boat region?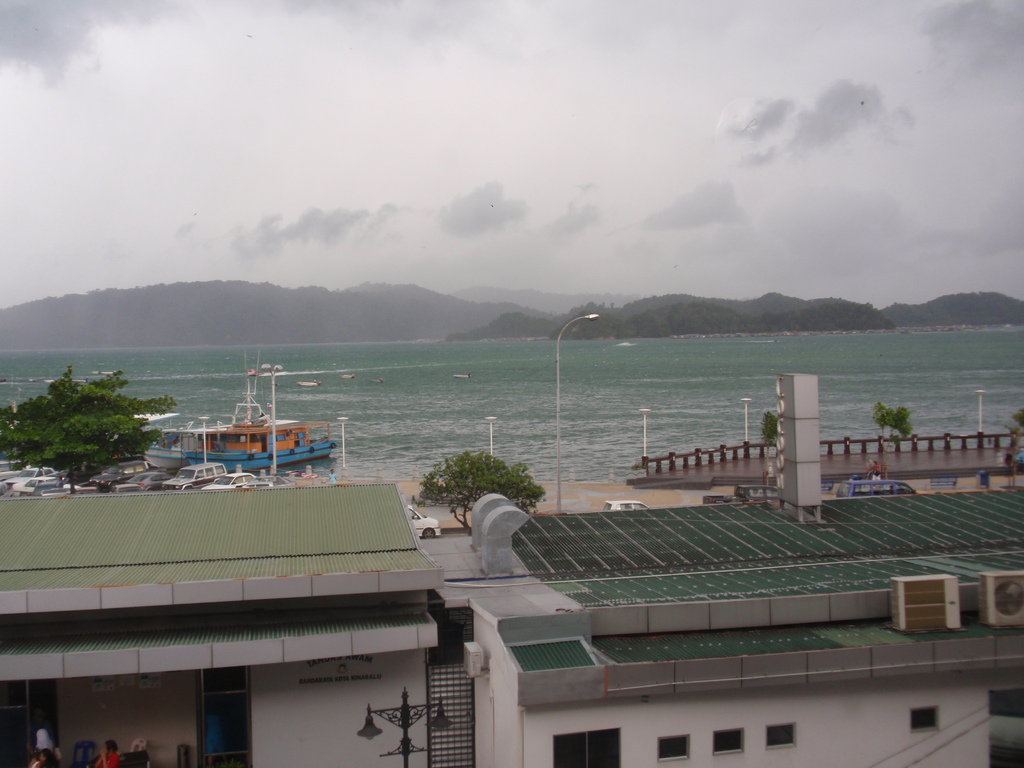
297 378 318 388
